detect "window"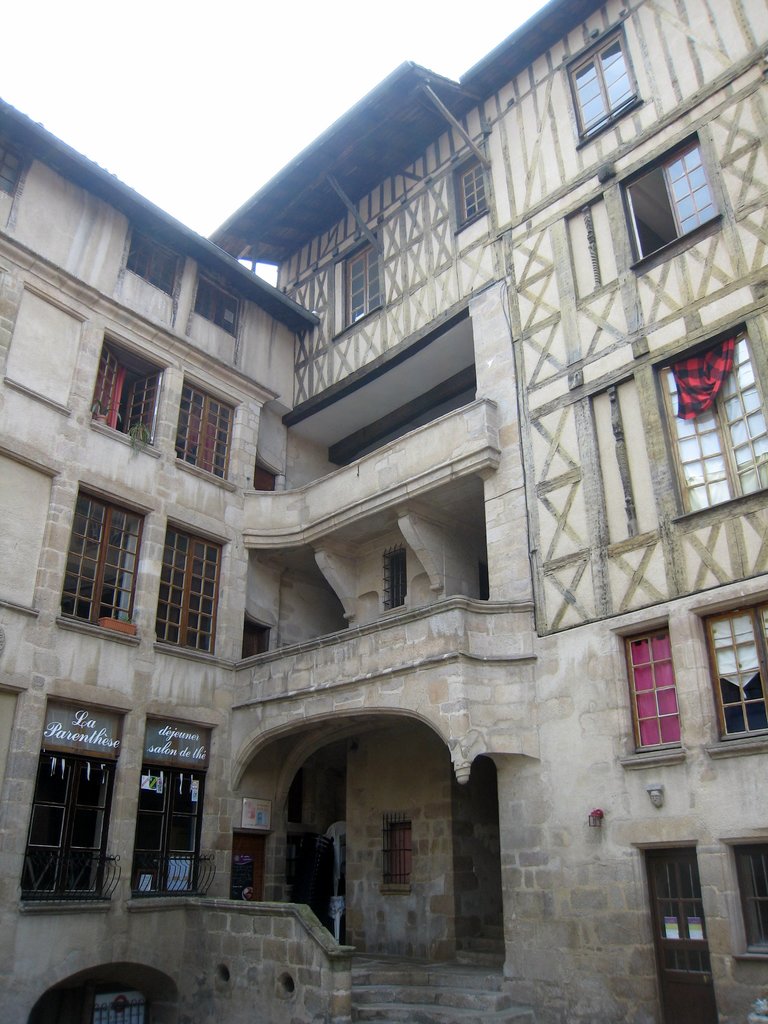
select_region(91, 334, 163, 447)
